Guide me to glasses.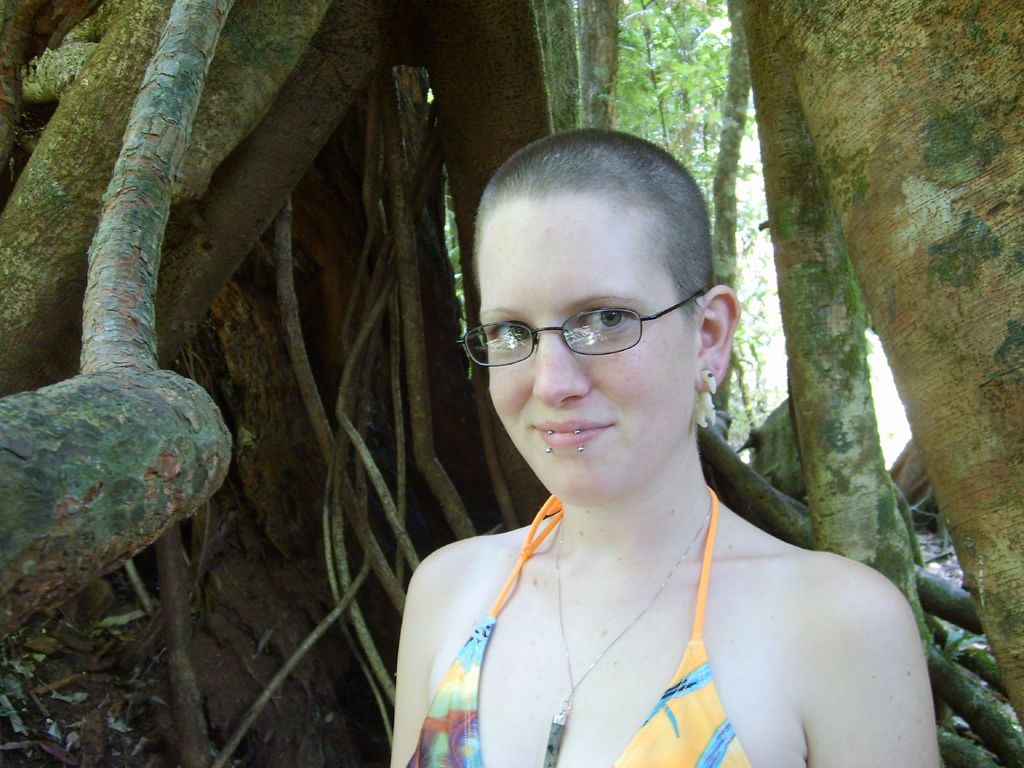
Guidance: 477:296:712:368.
